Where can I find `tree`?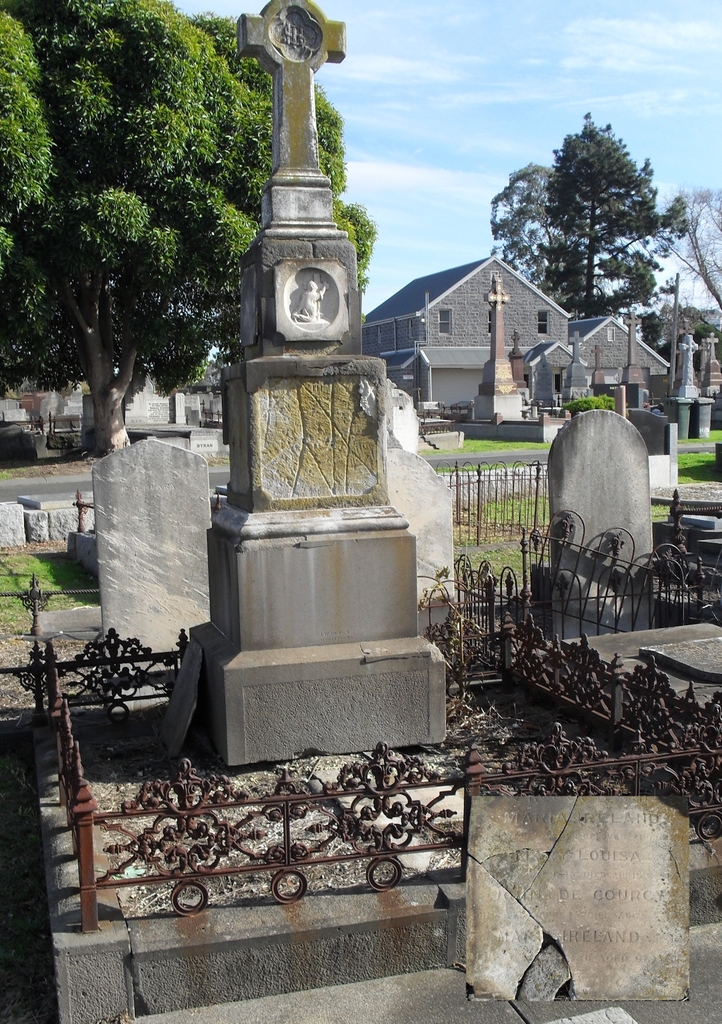
You can find it at 497, 100, 682, 343.
